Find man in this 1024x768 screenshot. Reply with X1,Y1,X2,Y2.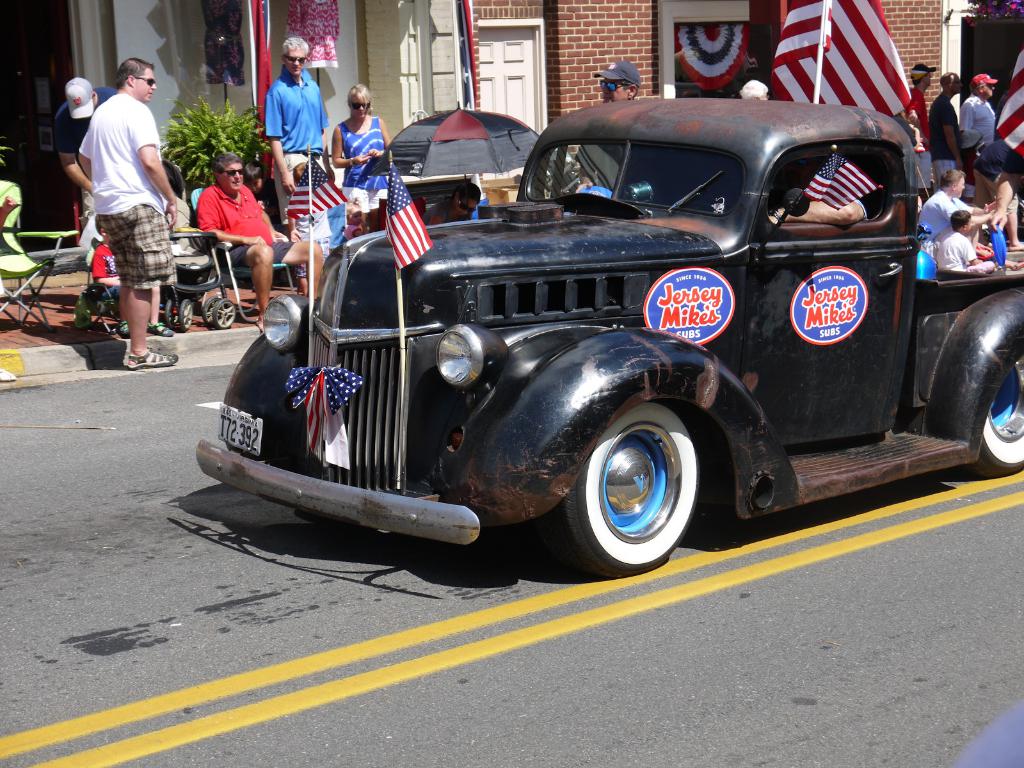
771,152,874,227.
